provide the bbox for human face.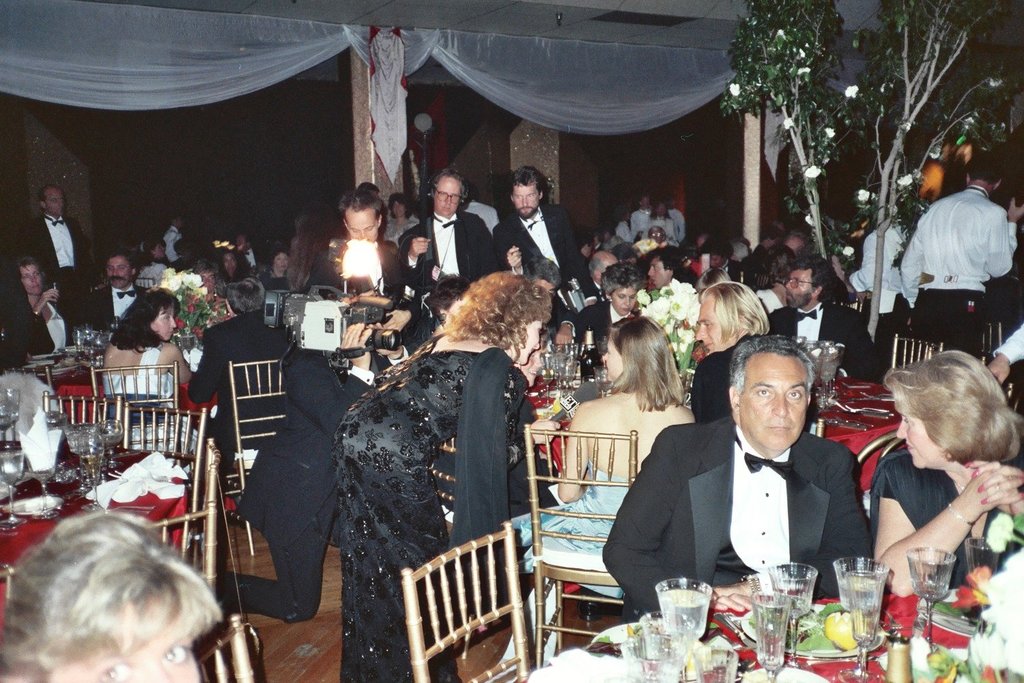
(x1=434, y1=175, x2=459, y2=215).
